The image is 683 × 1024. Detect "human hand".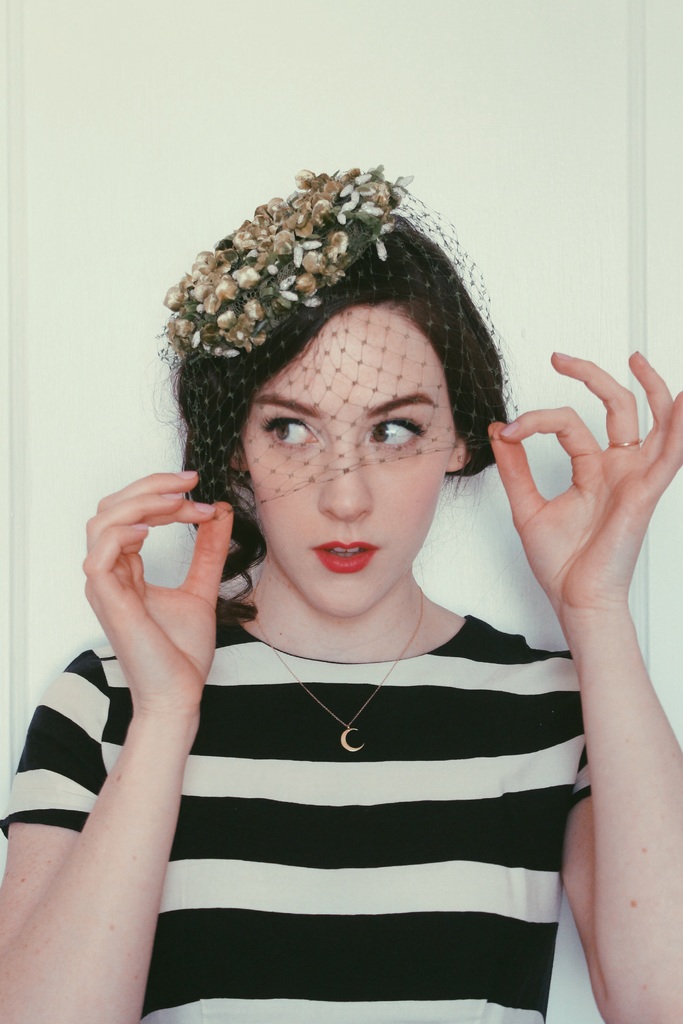
Detection: left=81, top=472, right=241, bottom=729.
